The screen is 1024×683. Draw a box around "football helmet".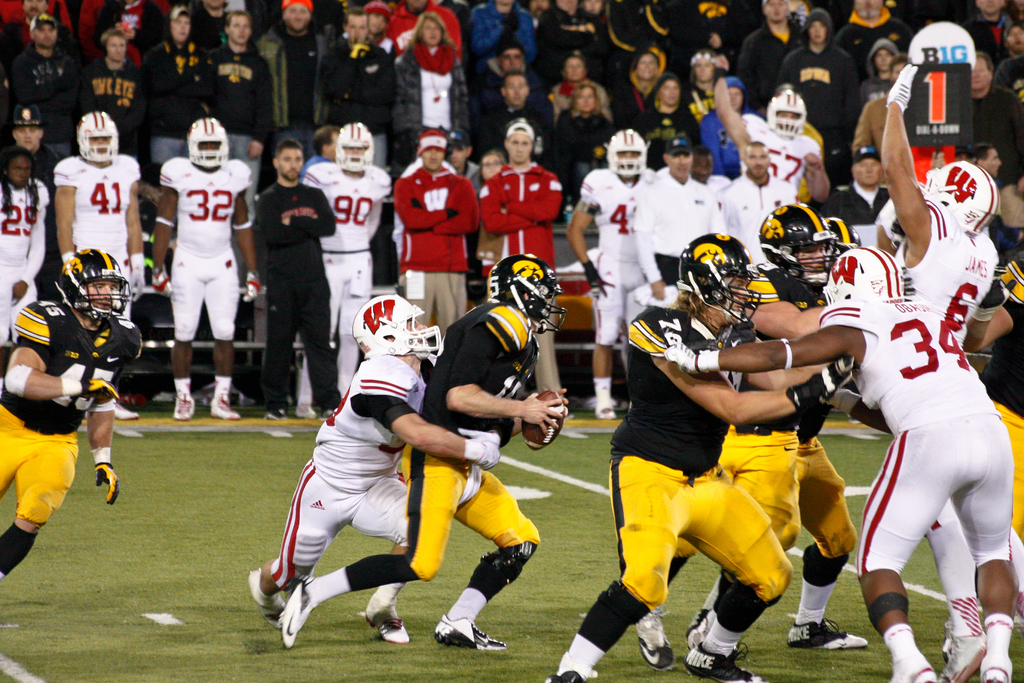
606/127/653/179.
